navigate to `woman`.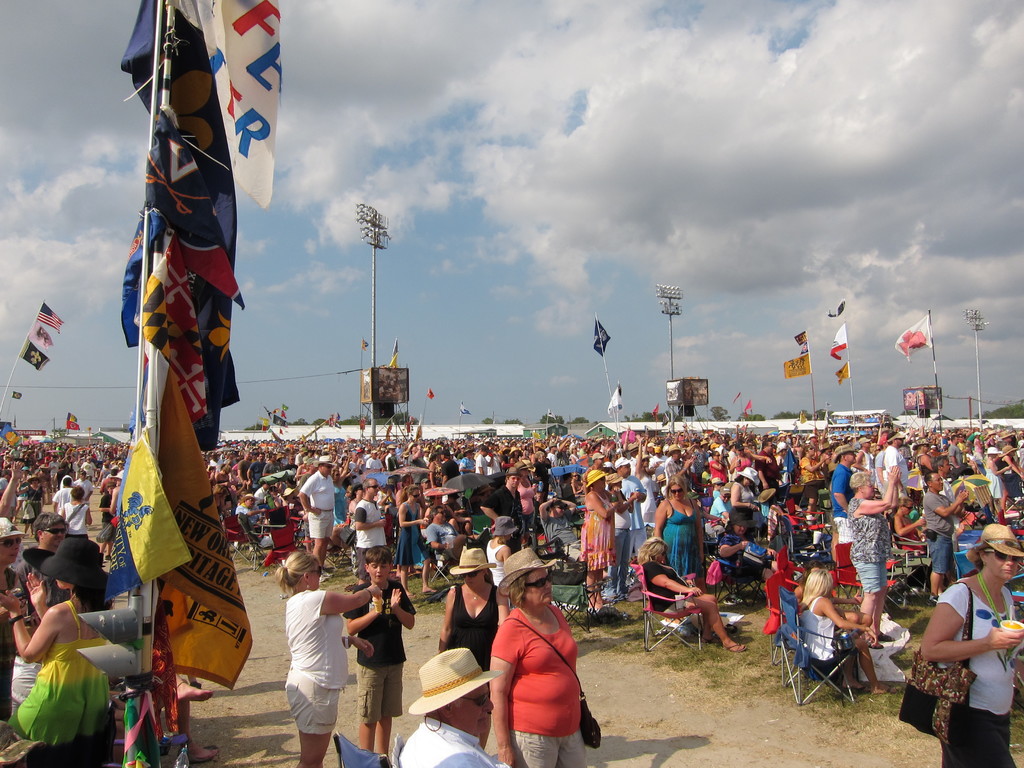
Navigation target: pyautogui.locateOnScreen(274, 551, 382, 767).
